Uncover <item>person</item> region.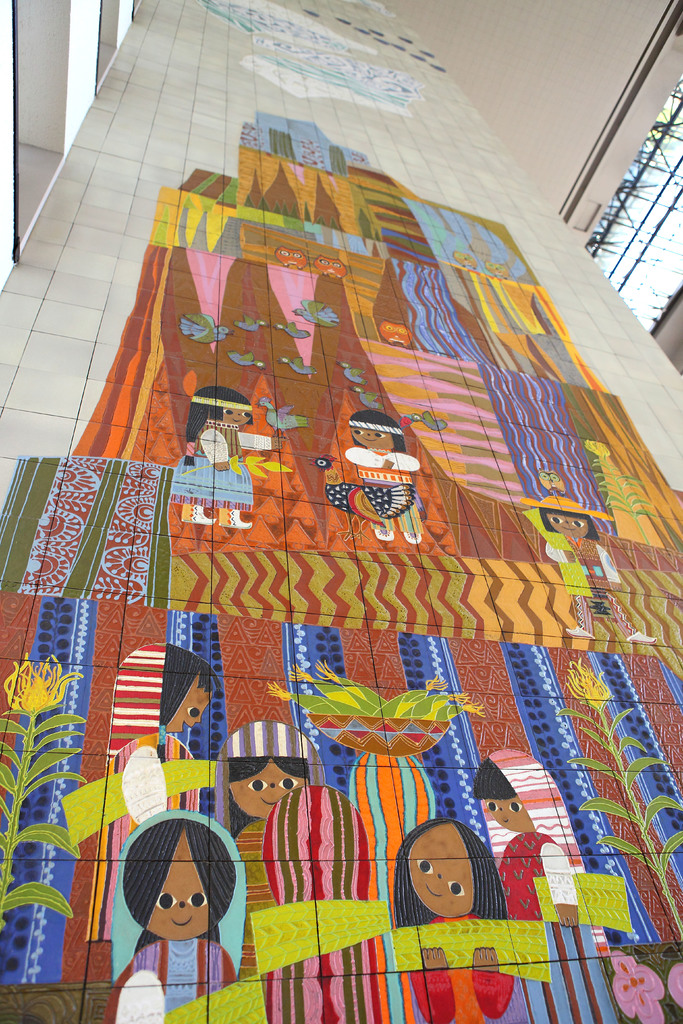
Uncovered: x1=156 y1=388 x2=268 y2=533.
